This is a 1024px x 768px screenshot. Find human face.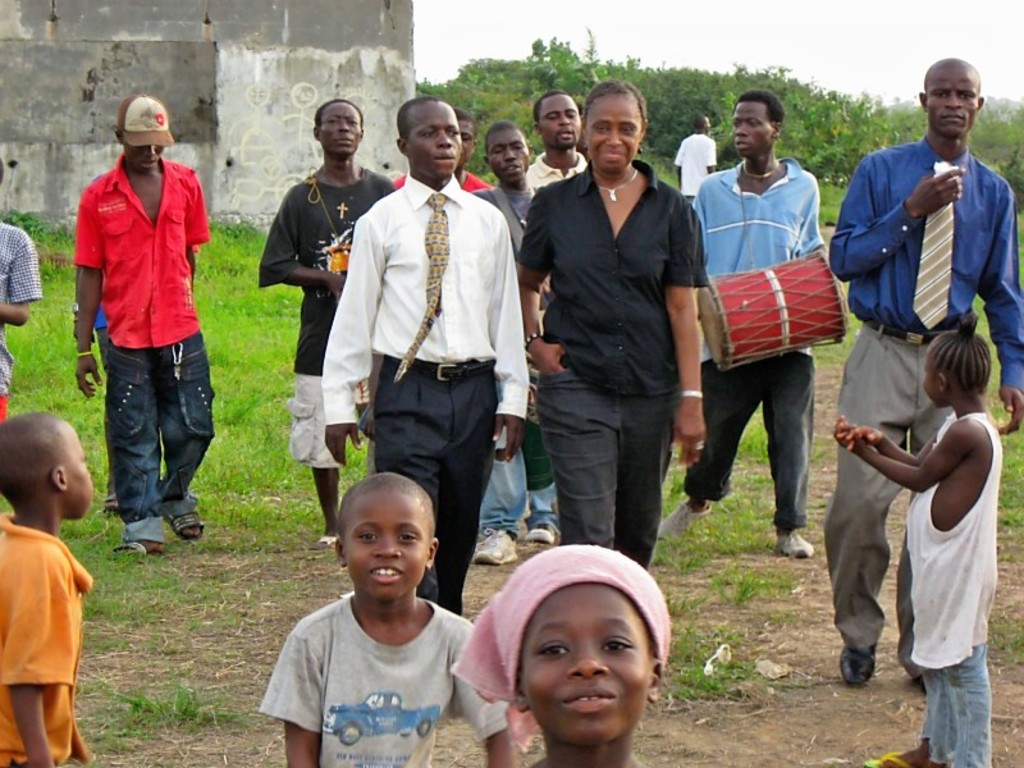
Bounding box: BBox(319, 104, 365, 156).
